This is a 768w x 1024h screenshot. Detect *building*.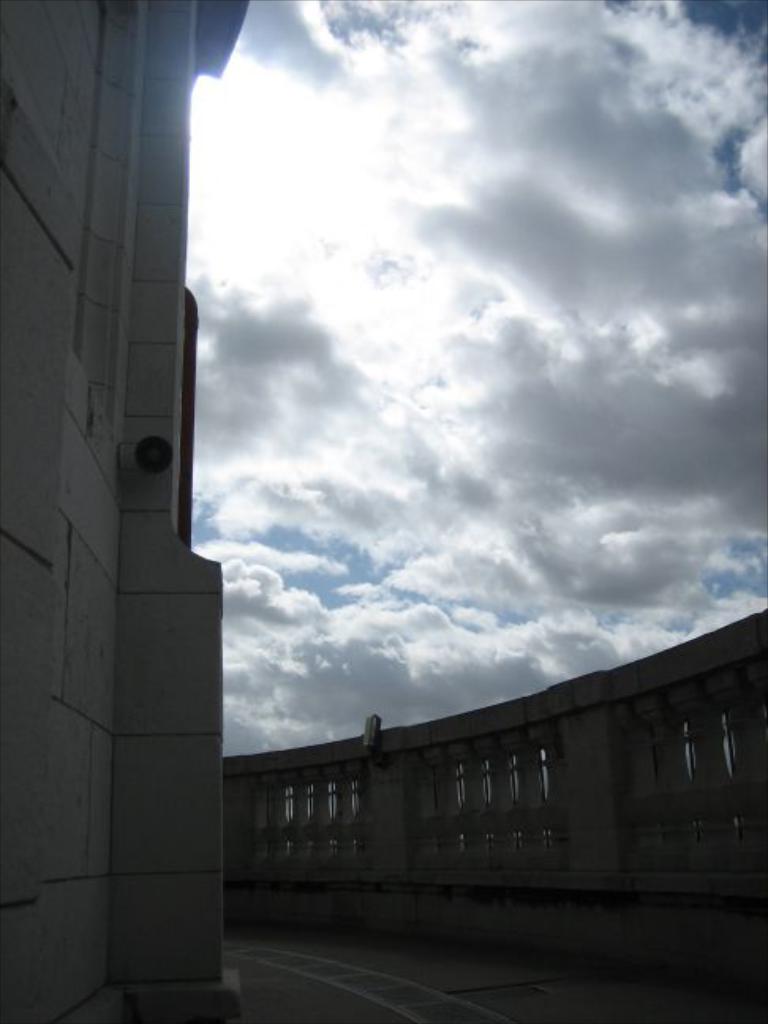
(226, 596, 755, 910).
